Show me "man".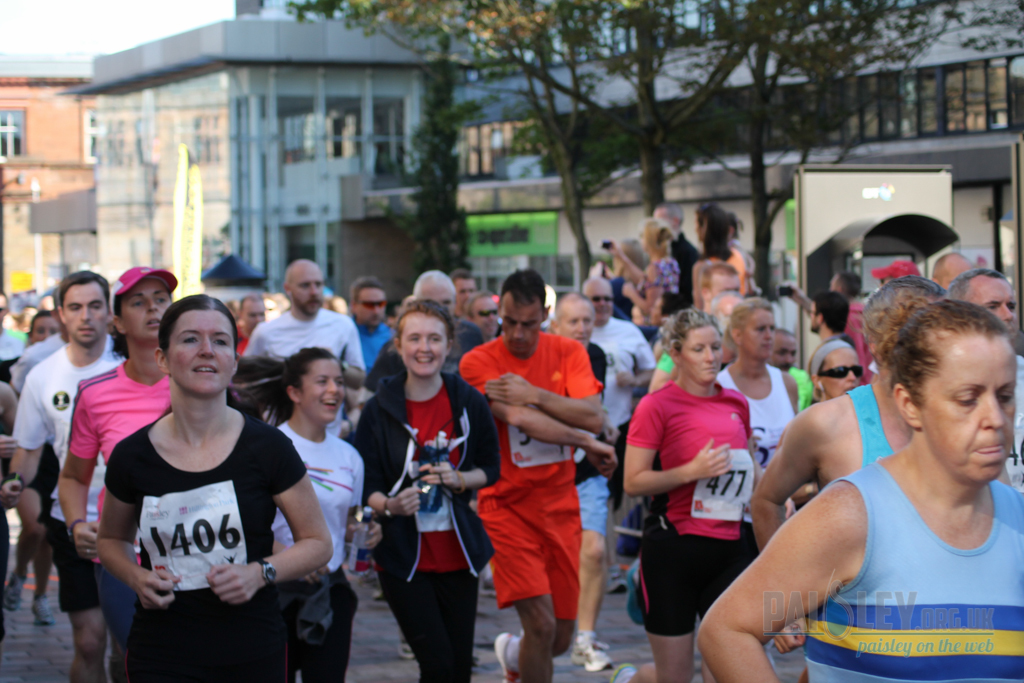
"man" is here: left=451, top=265, right=616, bottom=682.
